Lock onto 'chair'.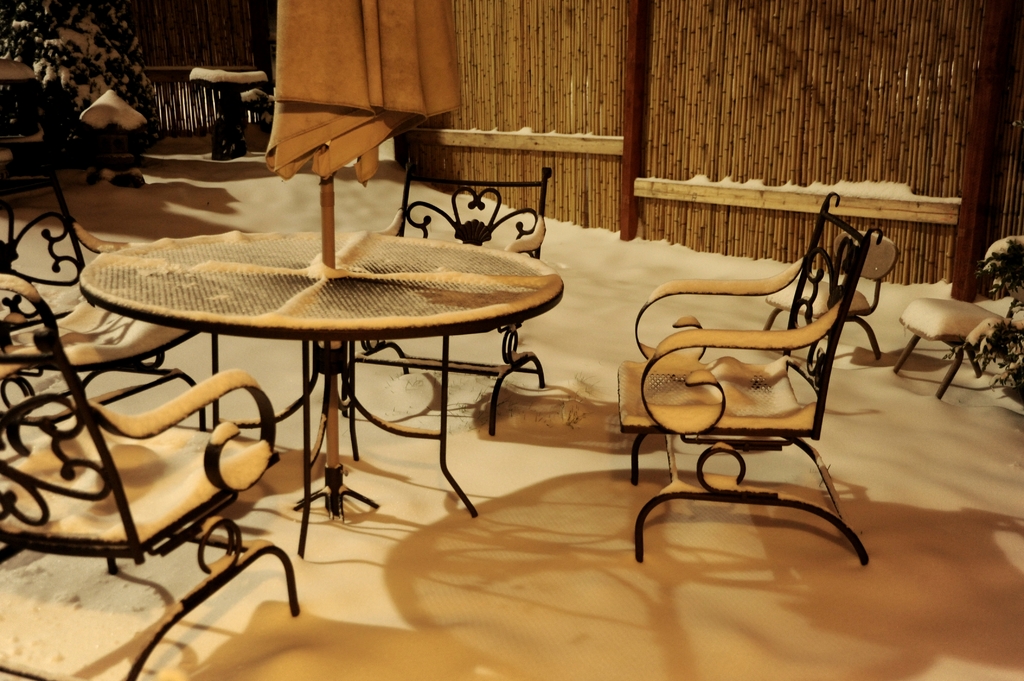
Locked: [left=0, top=74, right=220, bottom=440].
